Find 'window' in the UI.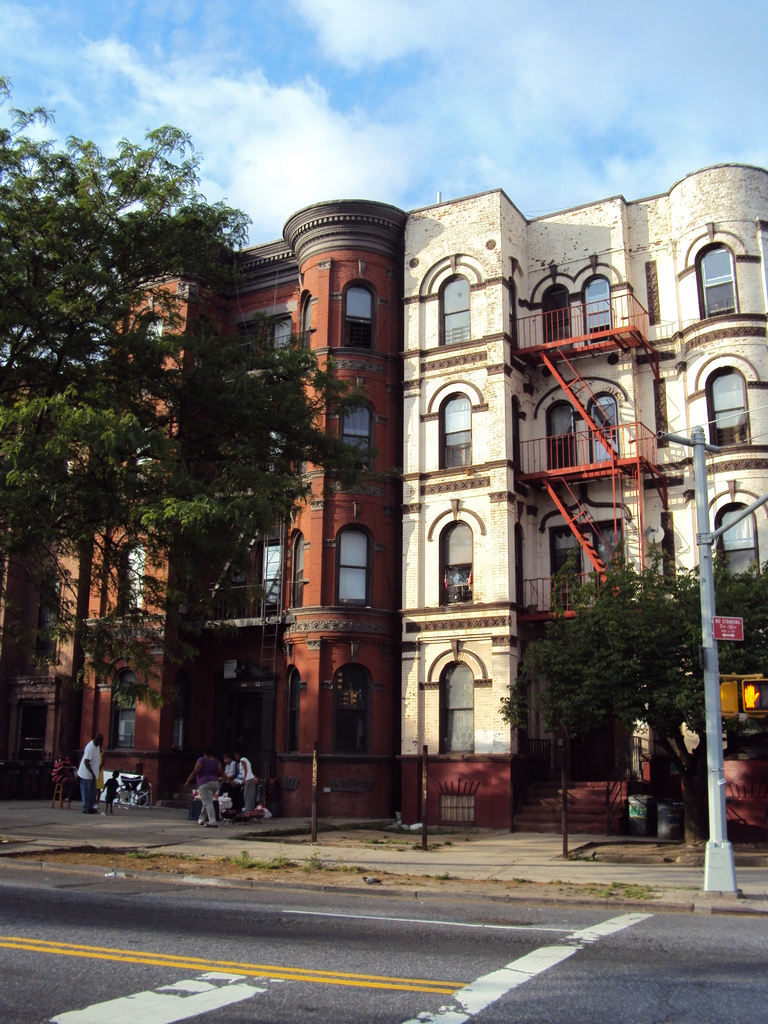
UI element at (x1=439, y1=660, x2=476, y2=756).
